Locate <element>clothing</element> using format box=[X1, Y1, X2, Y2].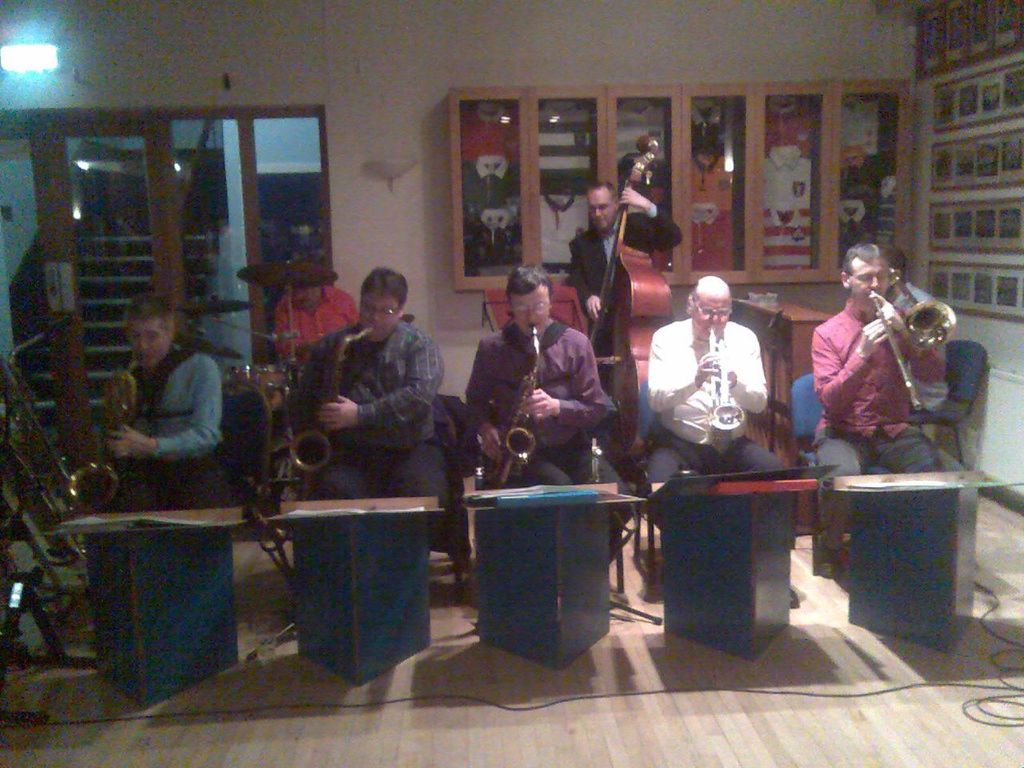
box=[647, 318, 788, 486].
